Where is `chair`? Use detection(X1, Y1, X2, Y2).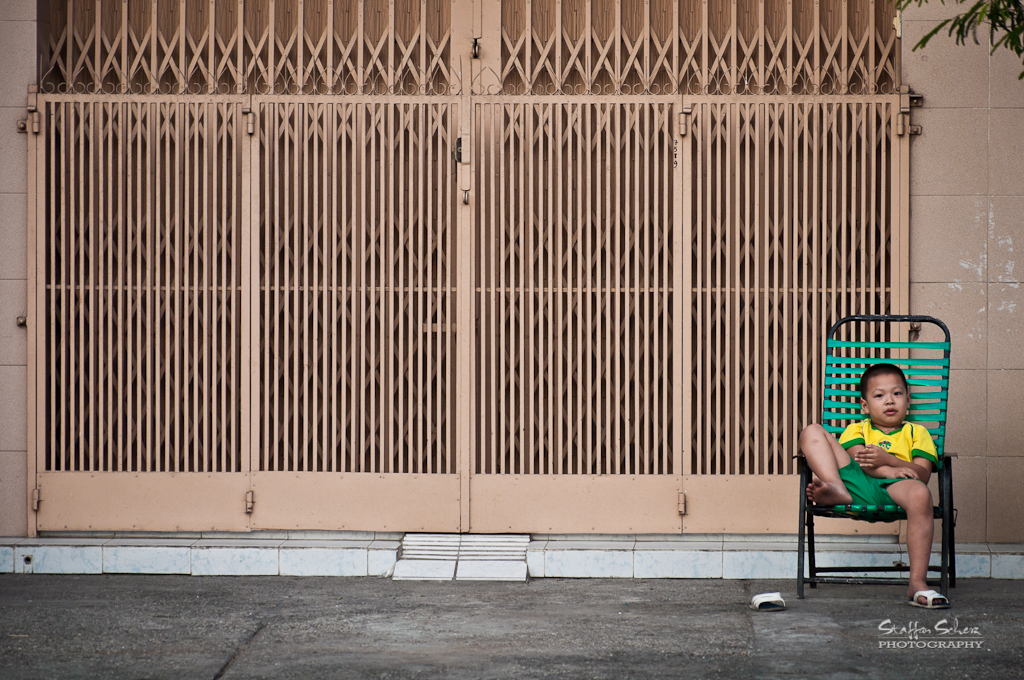
detection(796, 310, 952, 595).
